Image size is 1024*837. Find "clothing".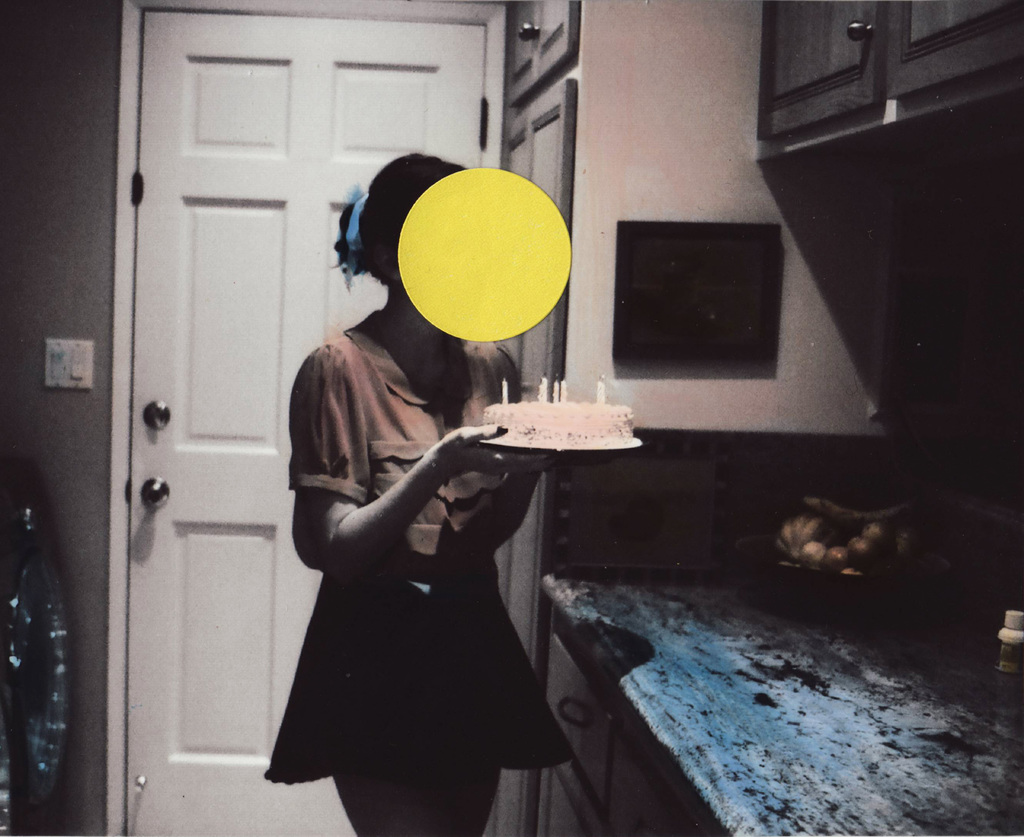
(262, 293, 587, 809).
